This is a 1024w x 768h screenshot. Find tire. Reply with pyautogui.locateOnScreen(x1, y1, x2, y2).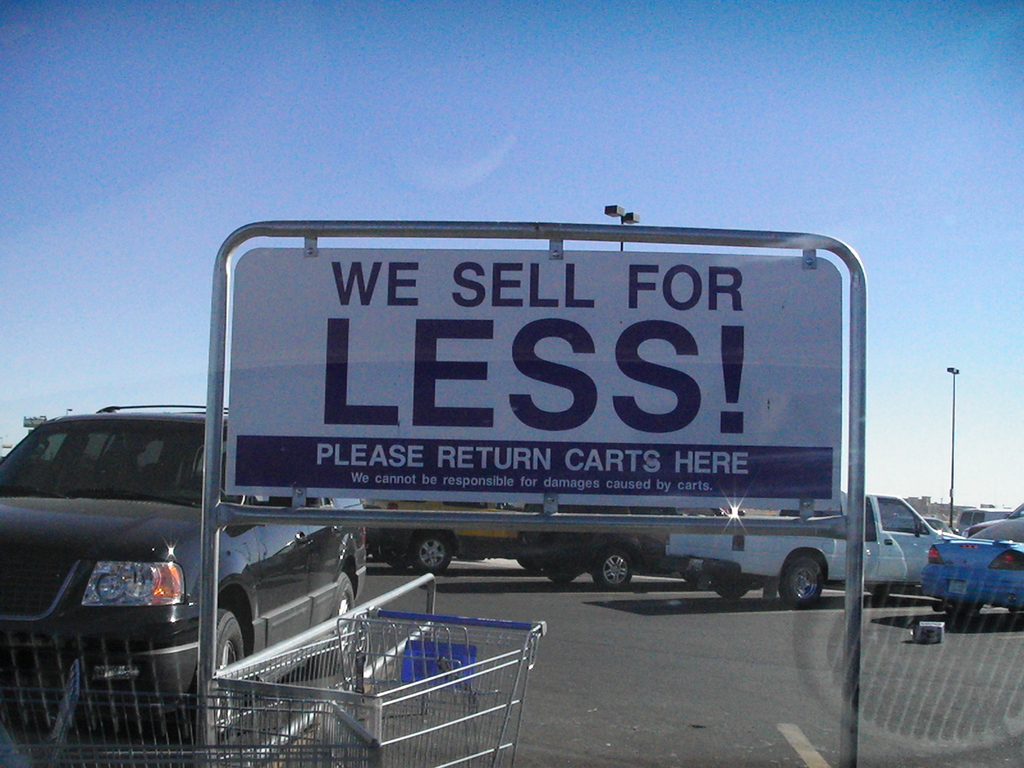
pyautogui.locateOnScreen(534, 532, 585, 582).
